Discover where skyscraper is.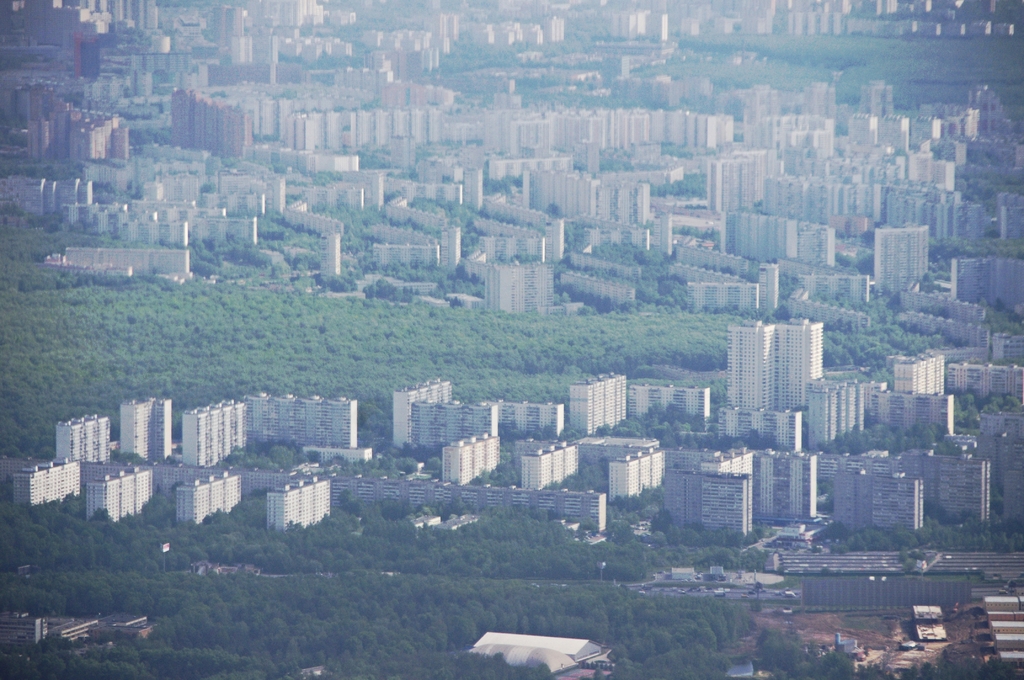
Discovered at [723, 320, 774, 412].
